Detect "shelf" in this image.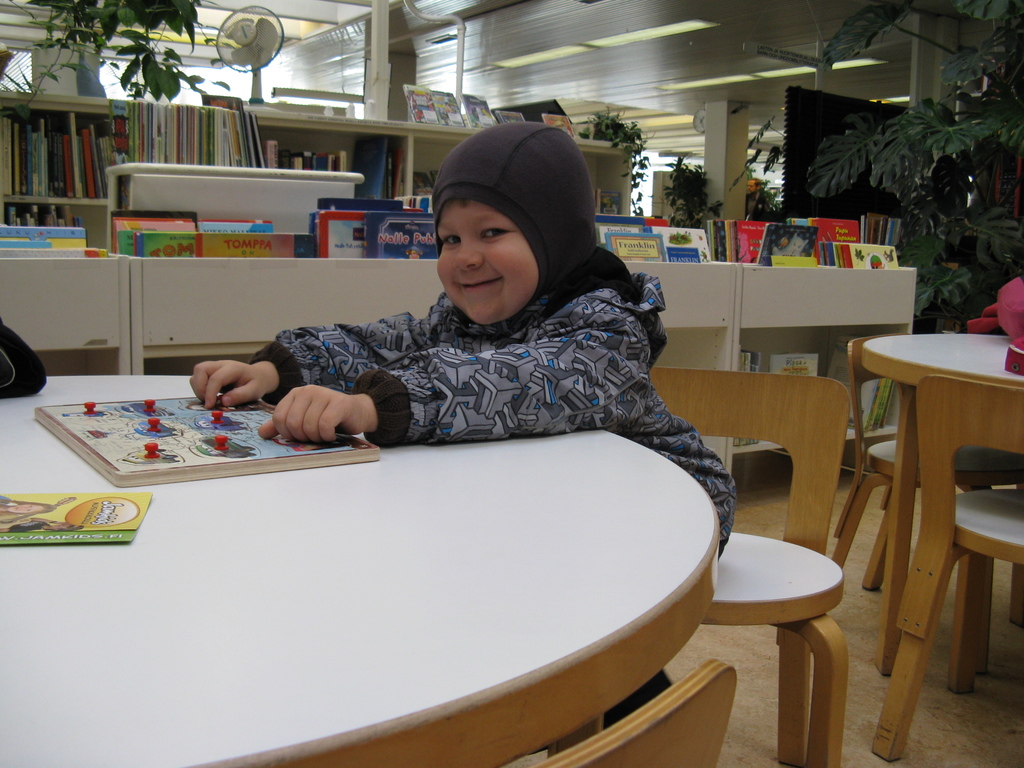
Detection: [649,324,726,470].
